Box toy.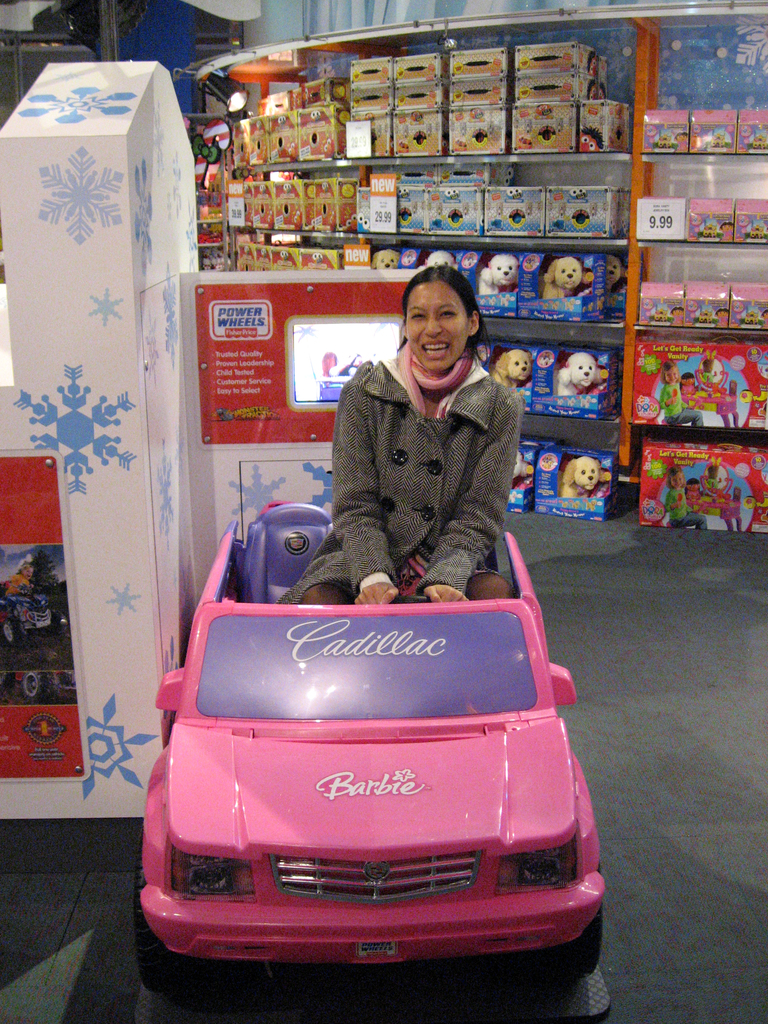
[476, 253, 520, 296].
